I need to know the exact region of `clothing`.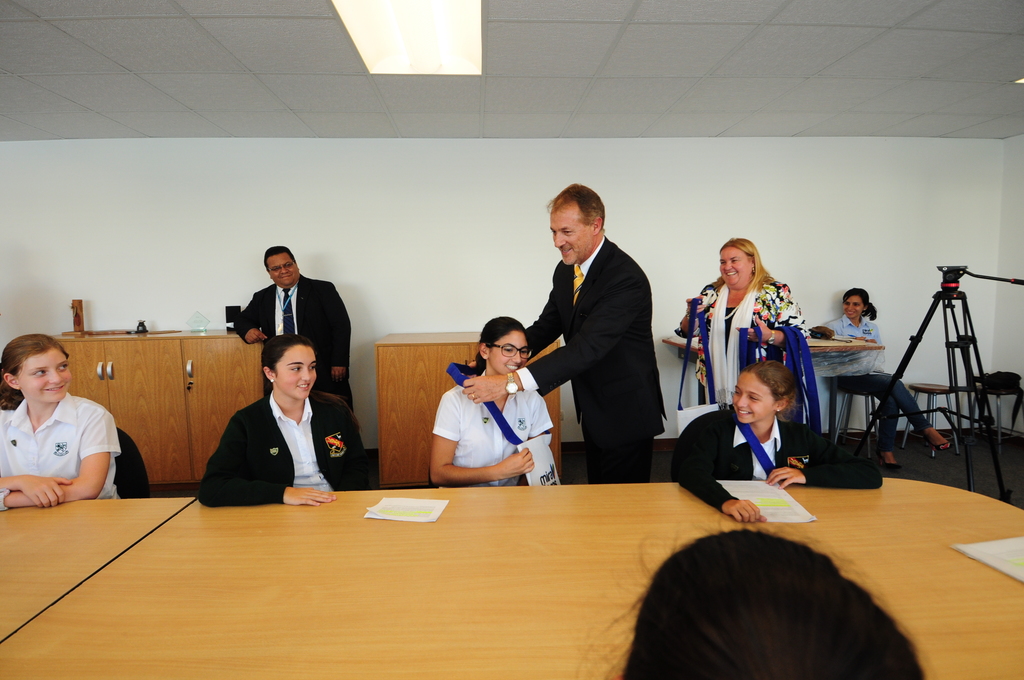
Region: left=424, top=386, right=568, bottom=496.
